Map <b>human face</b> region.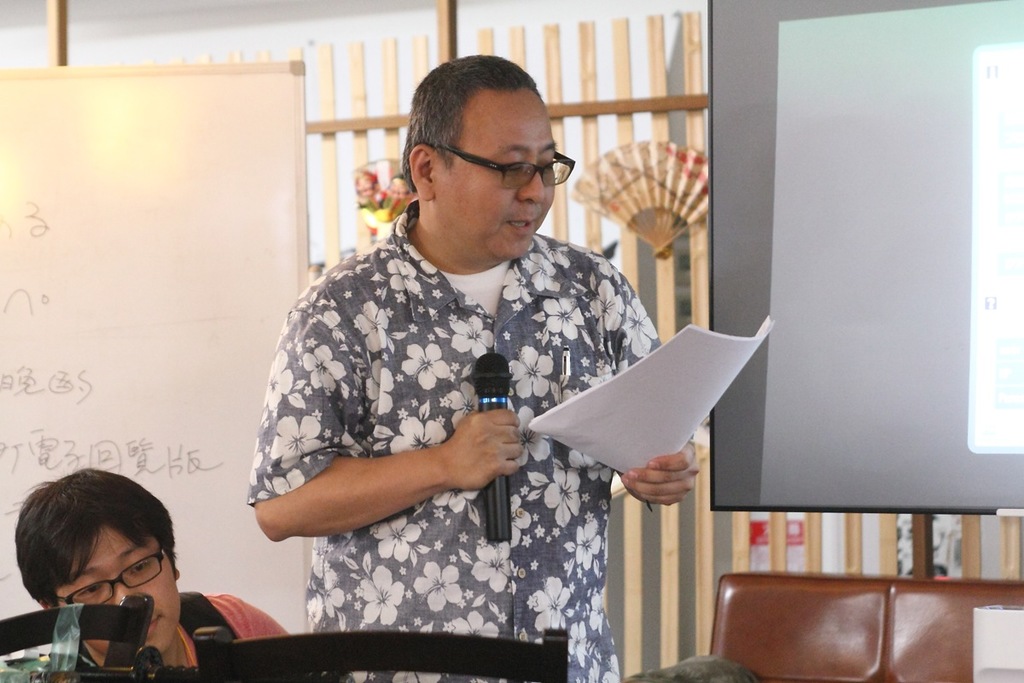
Mapped to rect(442, 105, 560, 256).
